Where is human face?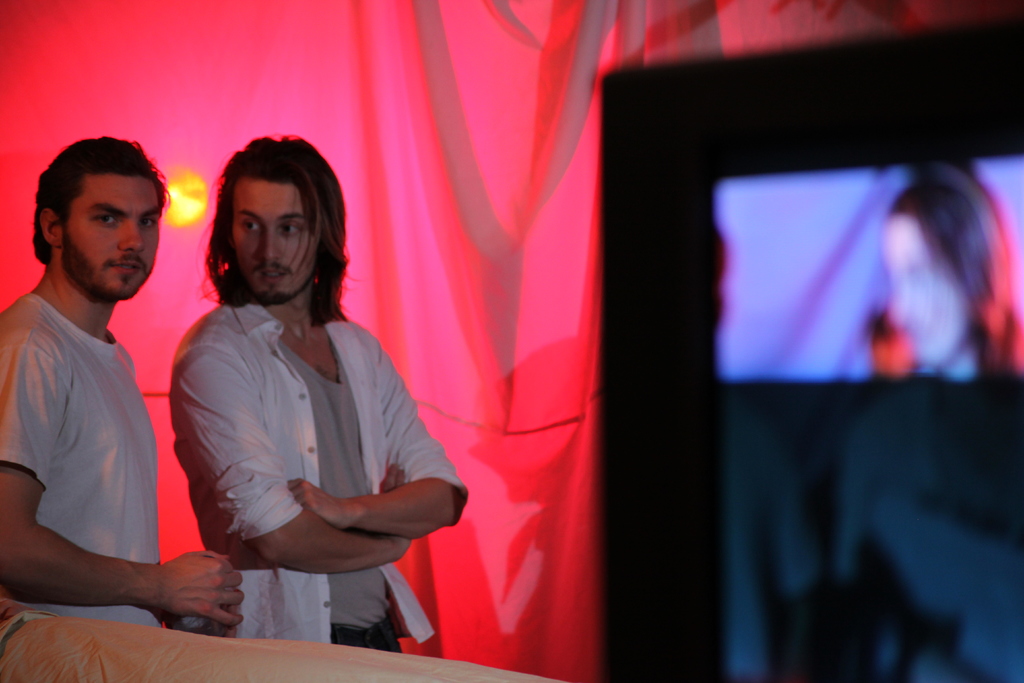
<region>234, 180, 318, 303</region>.
